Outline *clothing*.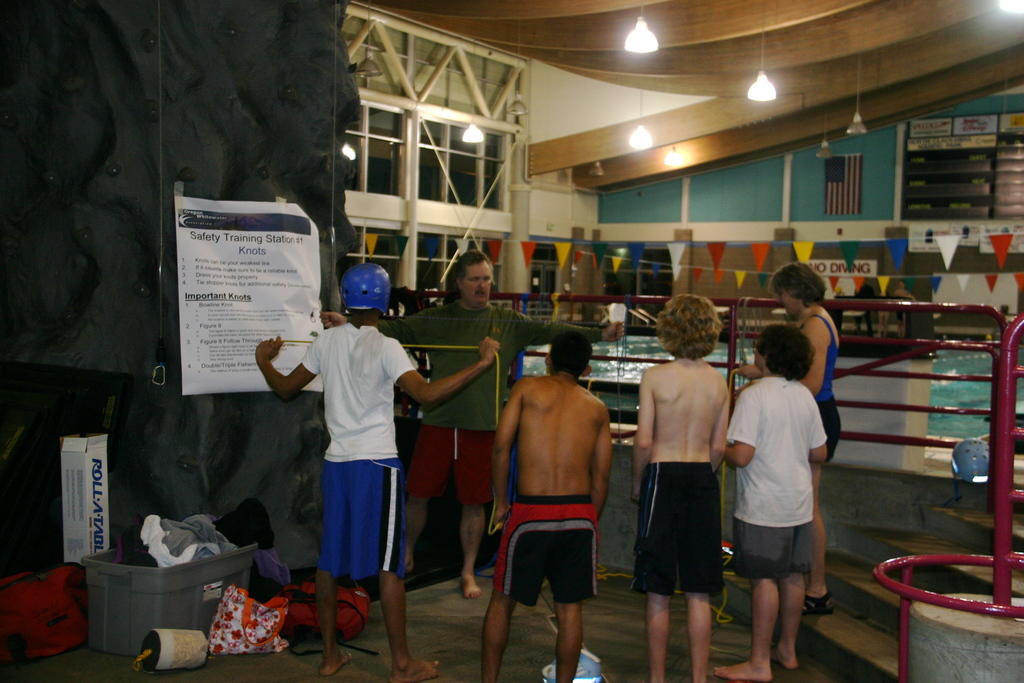
Outline: [788,313,844,470].
